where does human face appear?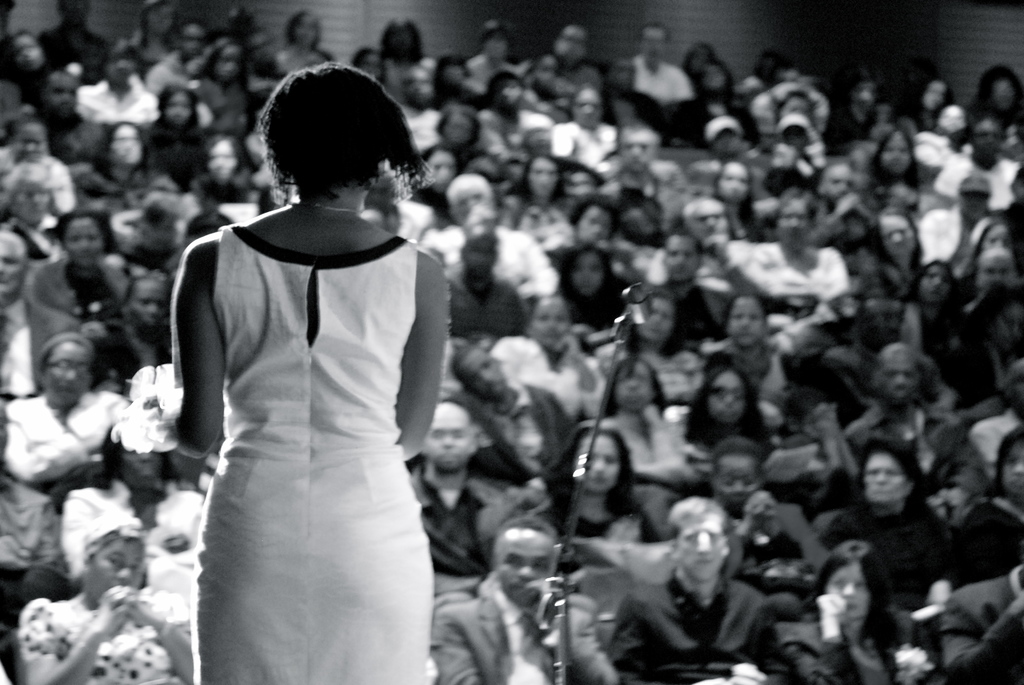
Appears at rect(549, 20, 591, 69).
